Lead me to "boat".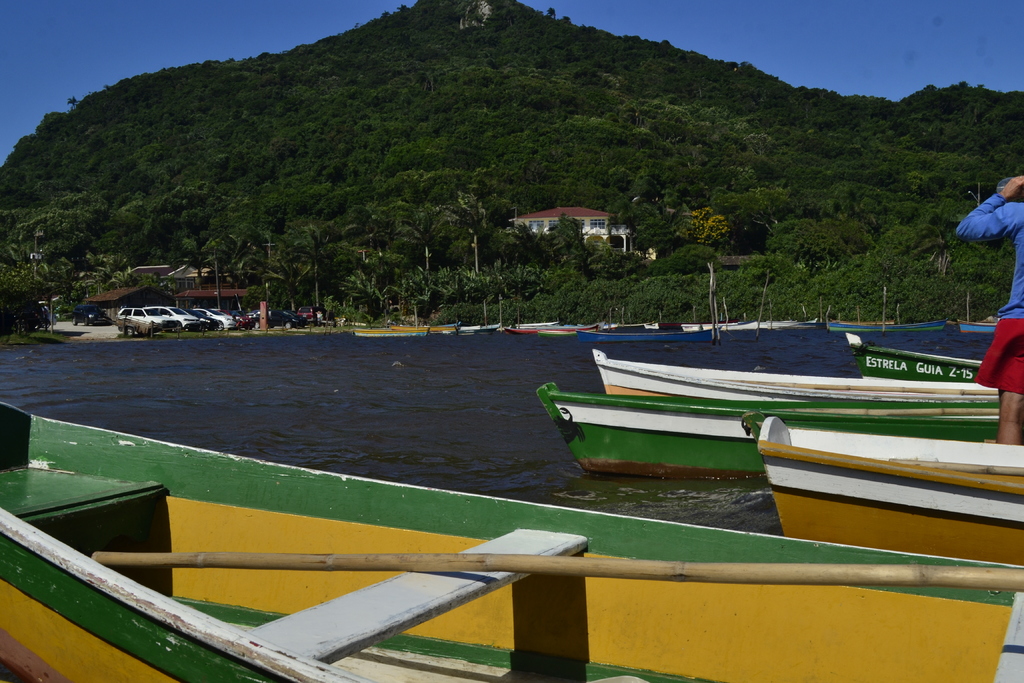
Lead to region(589, 359, 993, 391).
